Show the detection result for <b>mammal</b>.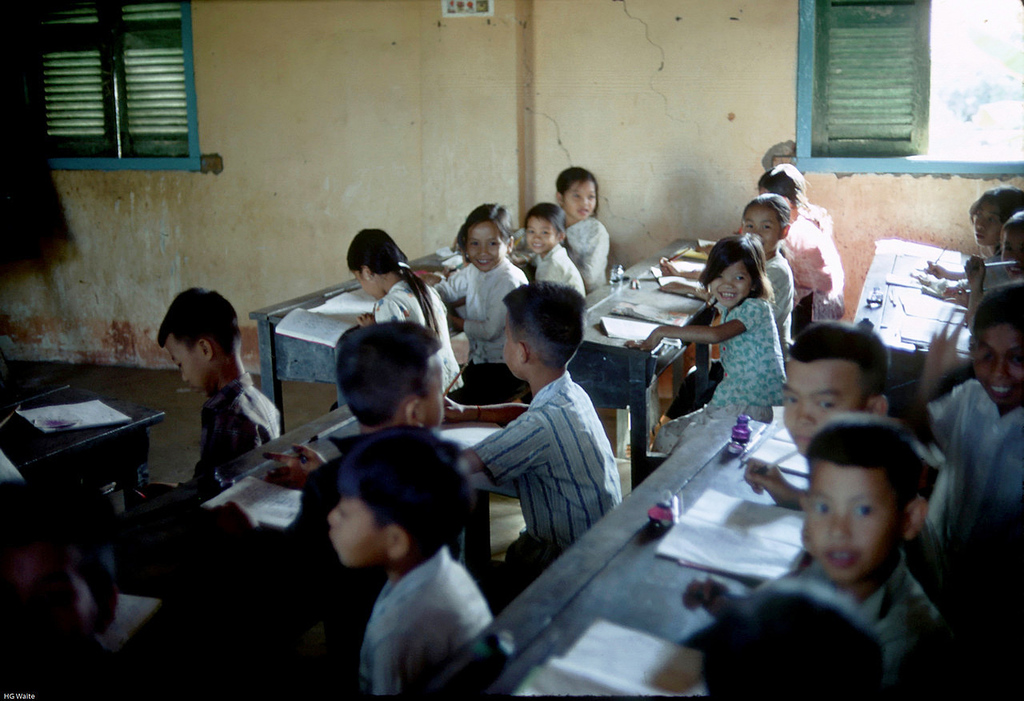
620/227/789/455.
